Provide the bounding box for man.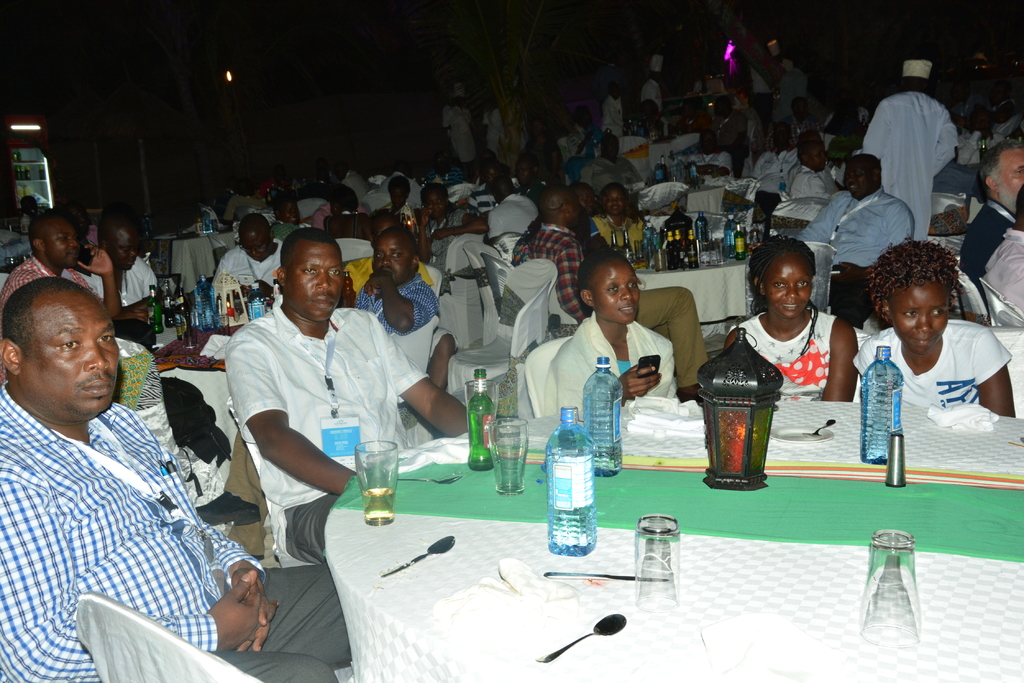
l=227, t=177, r=275, b=225.
